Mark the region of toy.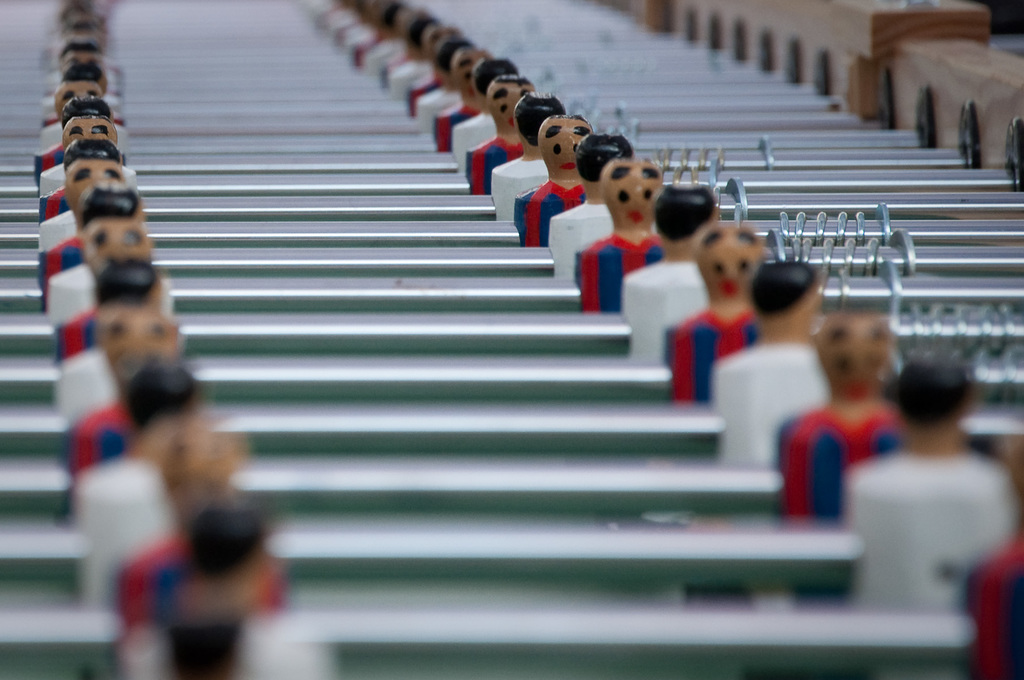
Region: 575/157/664/313.
